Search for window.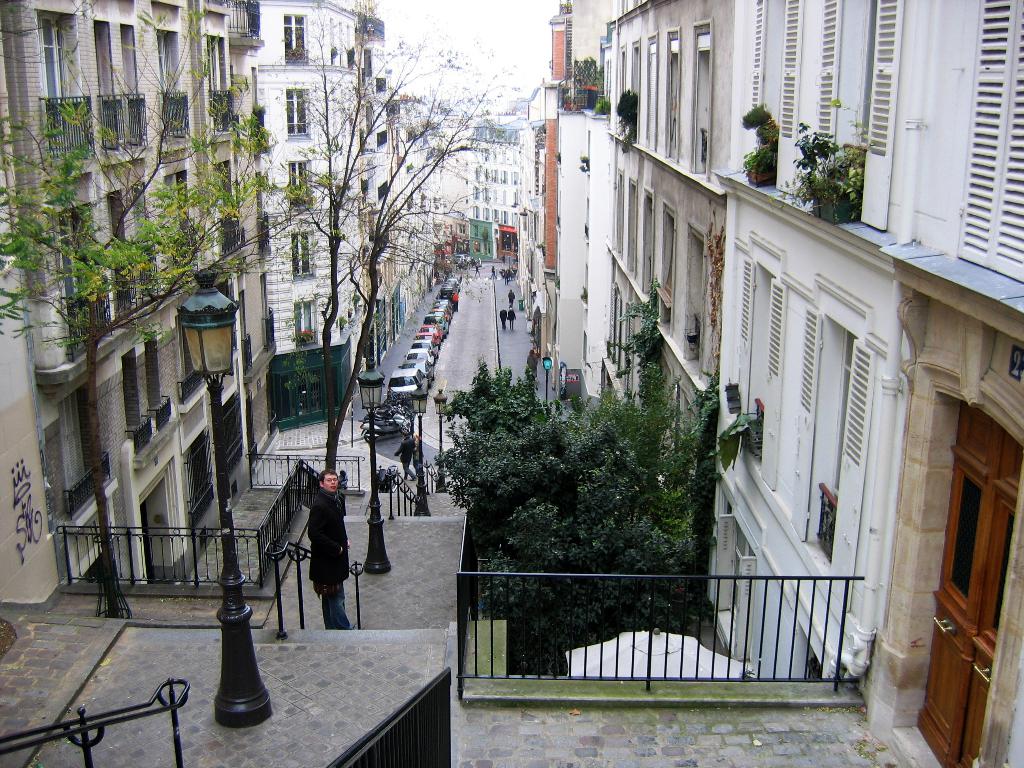
Found at {"left": 158, "top": 28, "right": 195, "bottom": 143}.
